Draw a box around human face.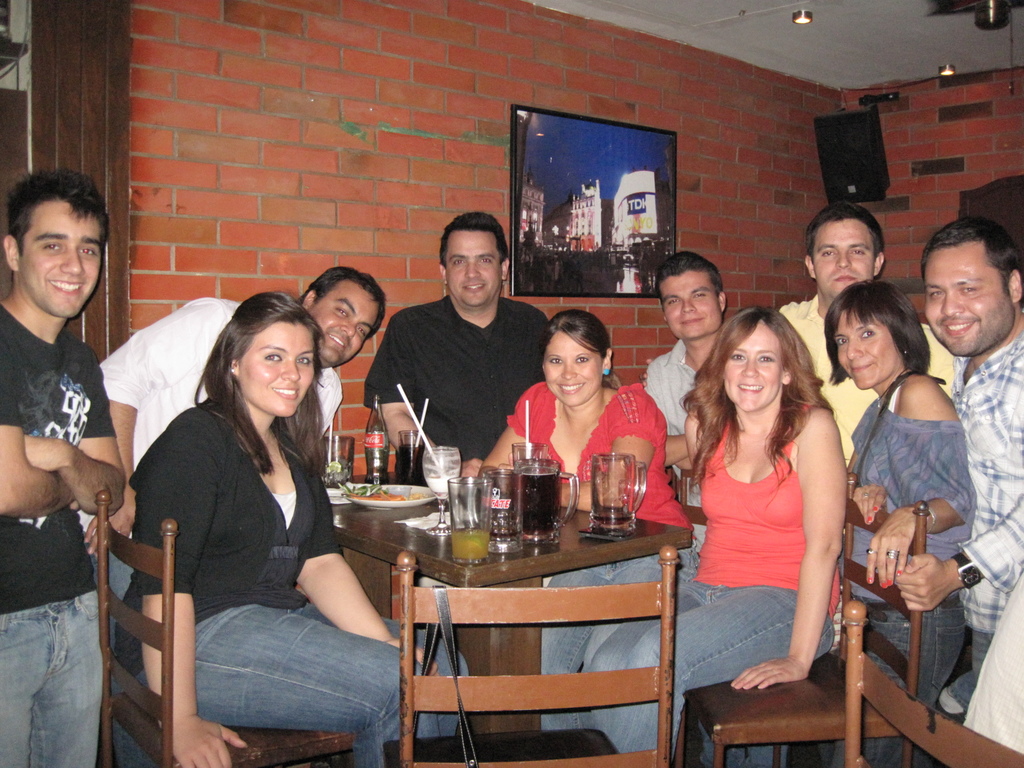
(812,223,874,297).
